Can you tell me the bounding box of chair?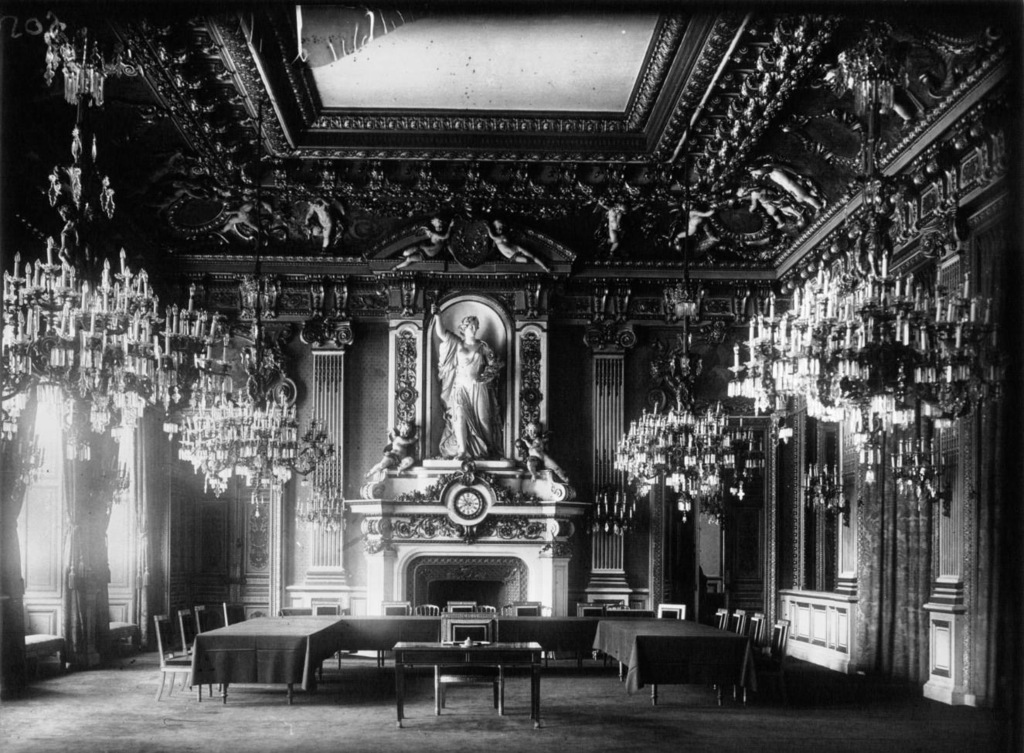
<region>314, 598, 344, 672</region>.
